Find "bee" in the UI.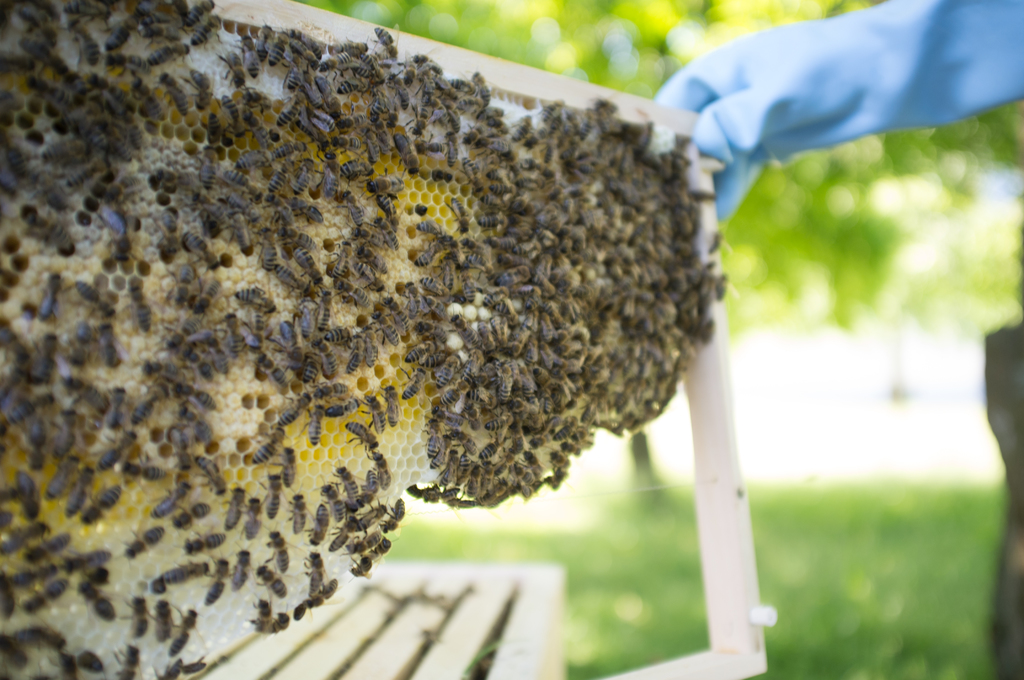
UI element at Rect(146, 597, 175, 638).
